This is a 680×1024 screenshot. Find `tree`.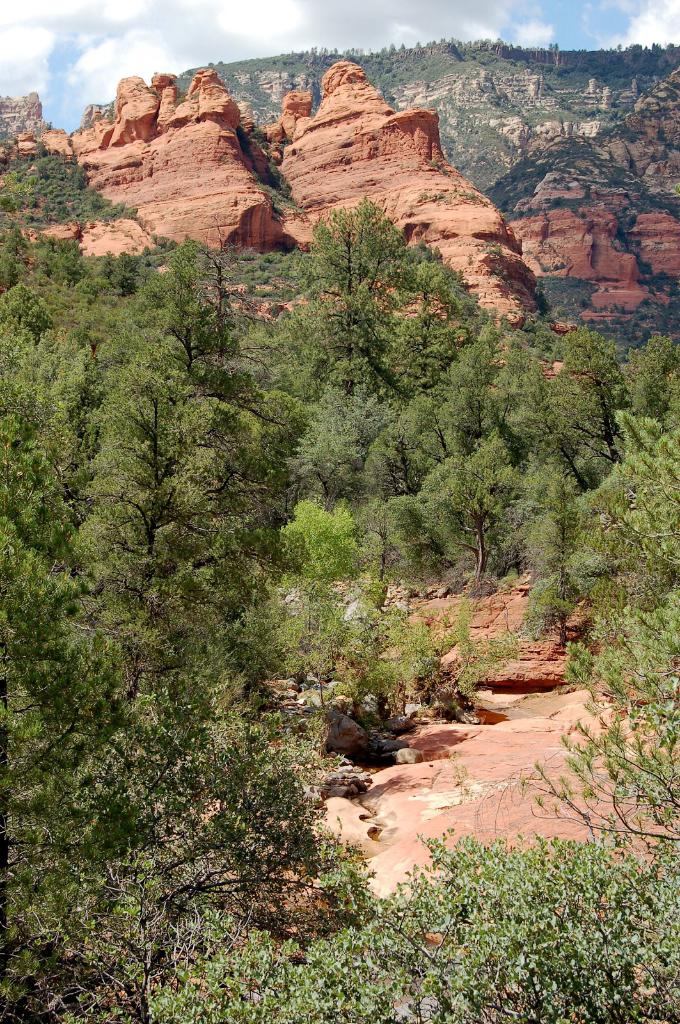
Bounding box: [x1=515, y1=328, x2=679, y2=885].
